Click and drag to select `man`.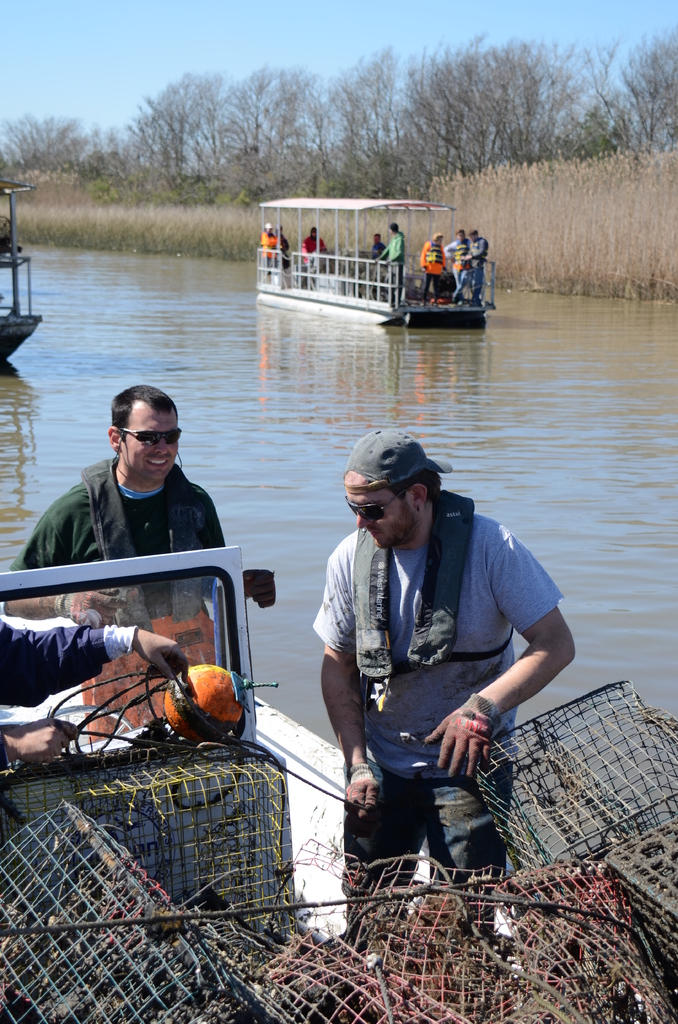
Selection: x1=298, y1=418, x2=565, y2=882.
